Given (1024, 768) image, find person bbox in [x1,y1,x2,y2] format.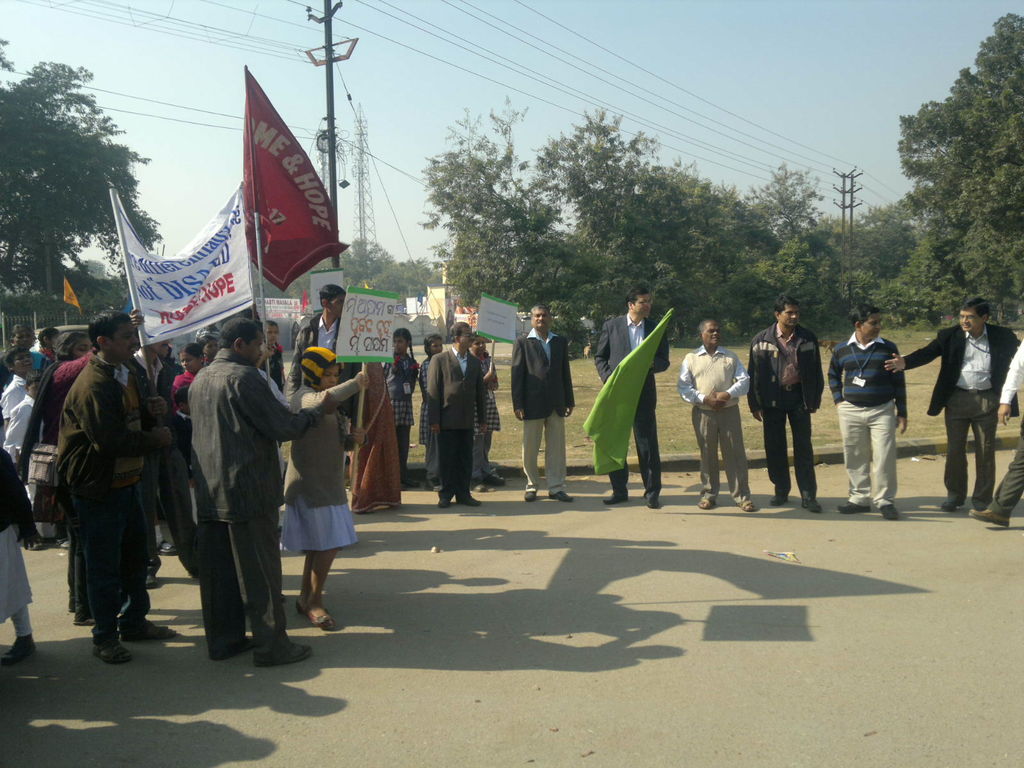
[424,322,478,507].
